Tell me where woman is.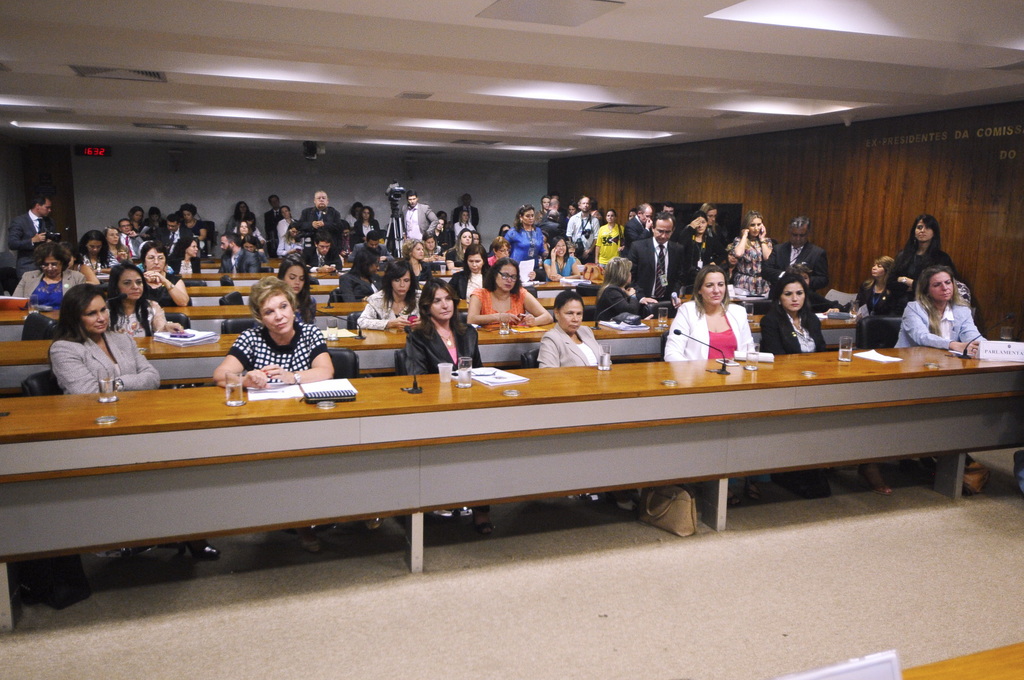
woman is at x1=104 y1=264 x2=186 y2=339.
